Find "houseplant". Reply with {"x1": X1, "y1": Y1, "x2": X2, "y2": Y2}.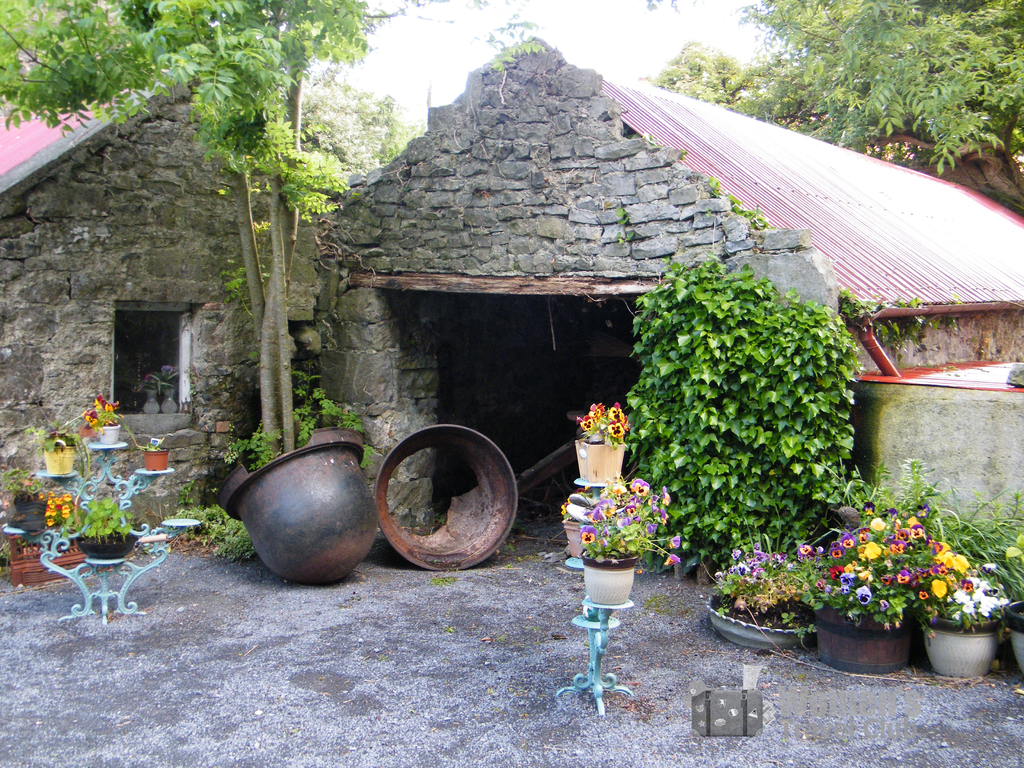
{"x1": 140, "y1": 442, "x2": 168, "y2": 471}.
